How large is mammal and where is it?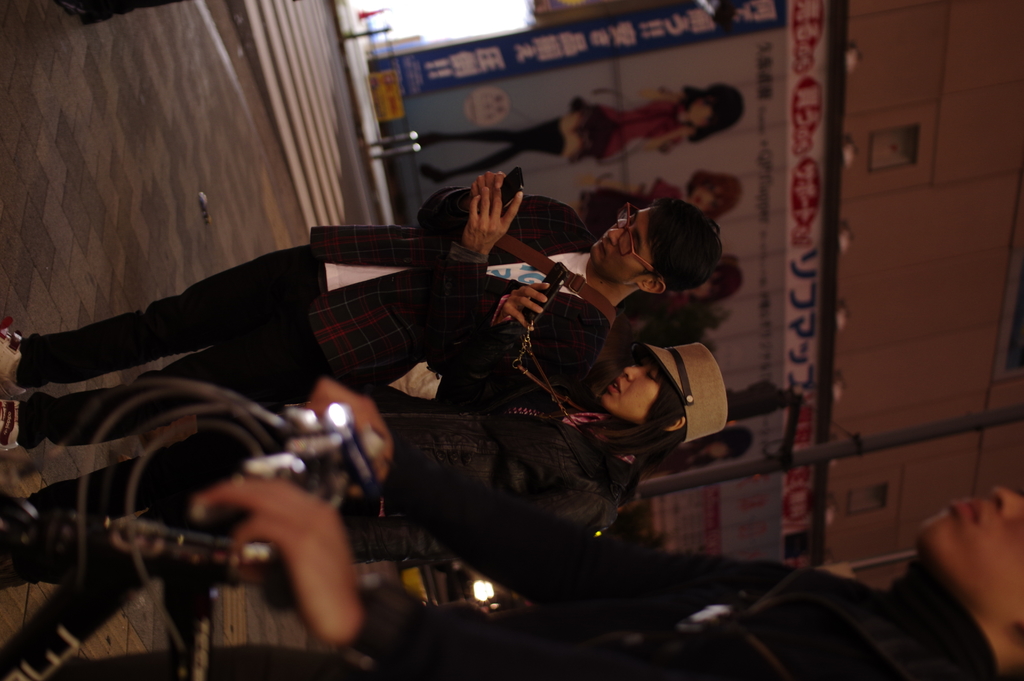
Bounding box: {"left": 635, "top": 423, "right": 761, "bottom": 482}.
